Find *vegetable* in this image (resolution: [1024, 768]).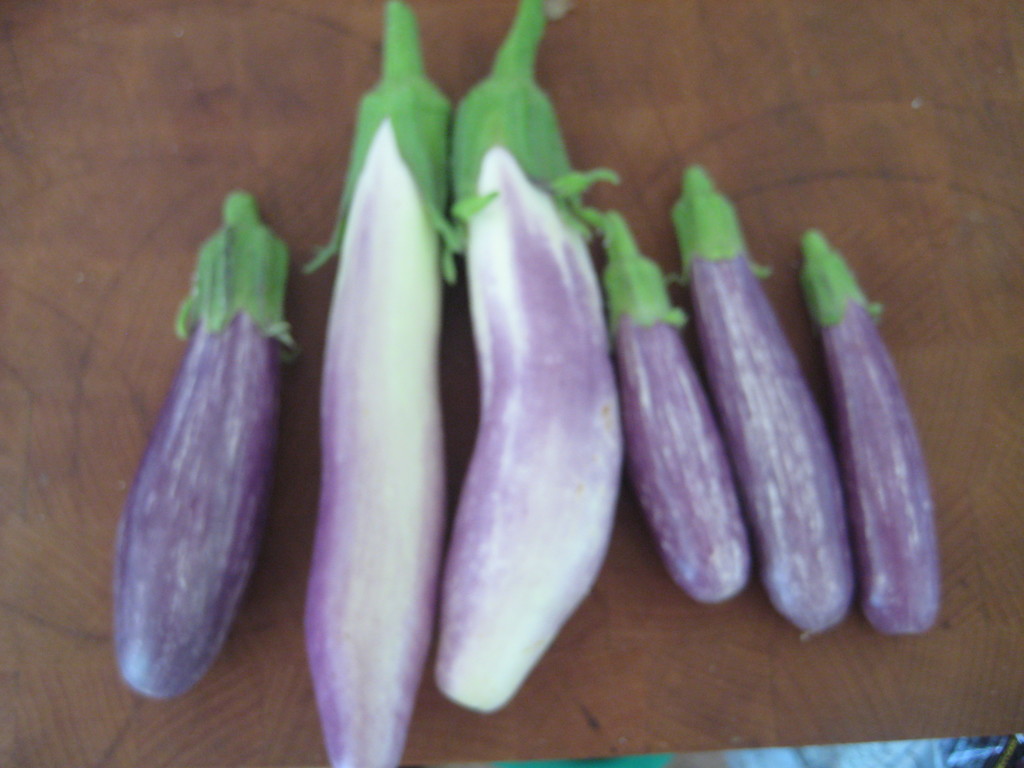
locate(122, 200, 287, 703).
